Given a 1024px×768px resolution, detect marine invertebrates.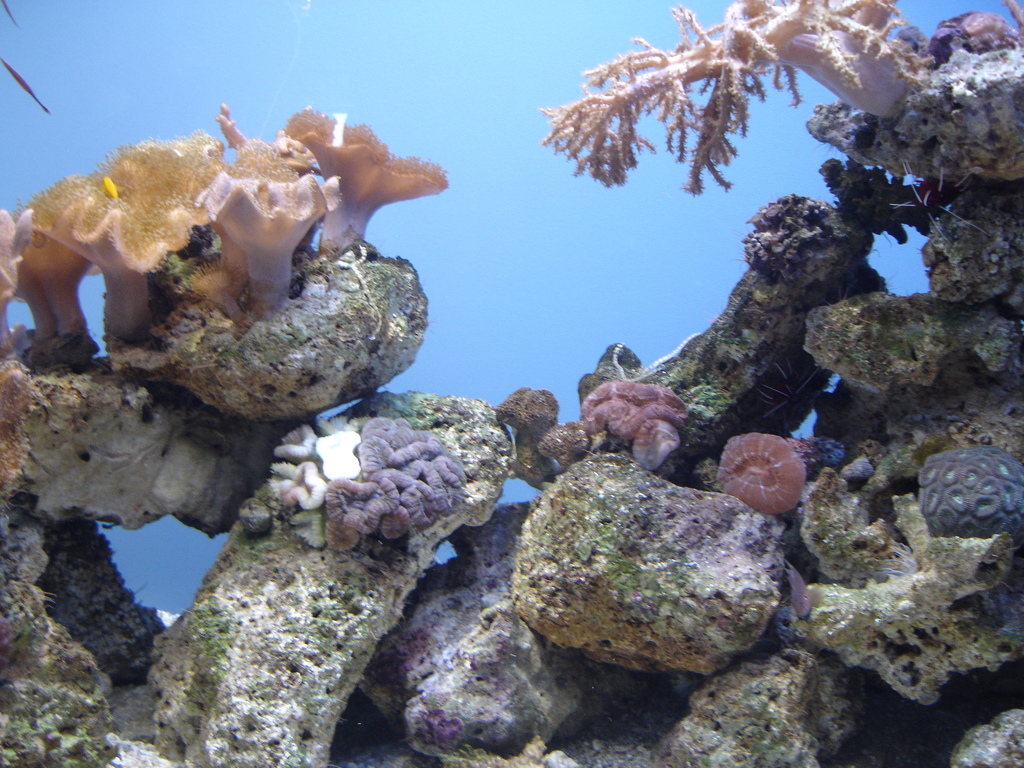
0, 198, 38, 367.
